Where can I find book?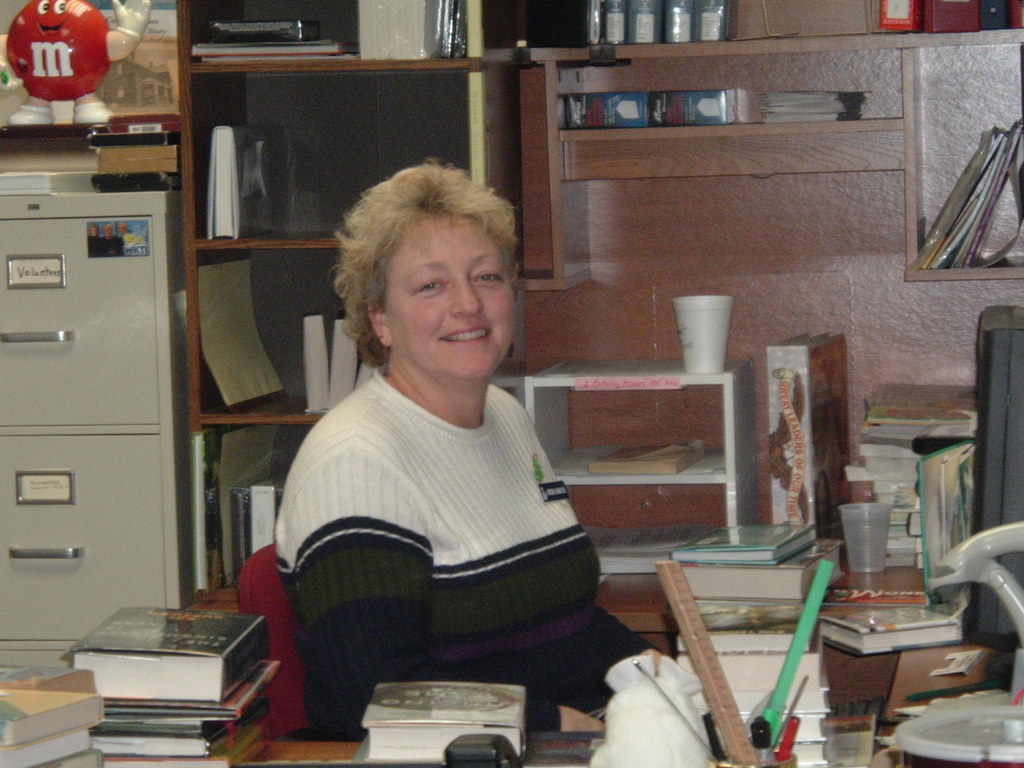
You can find it at {"x1": 354, "y1": 358, "x2": 384, "y2": 392}.
